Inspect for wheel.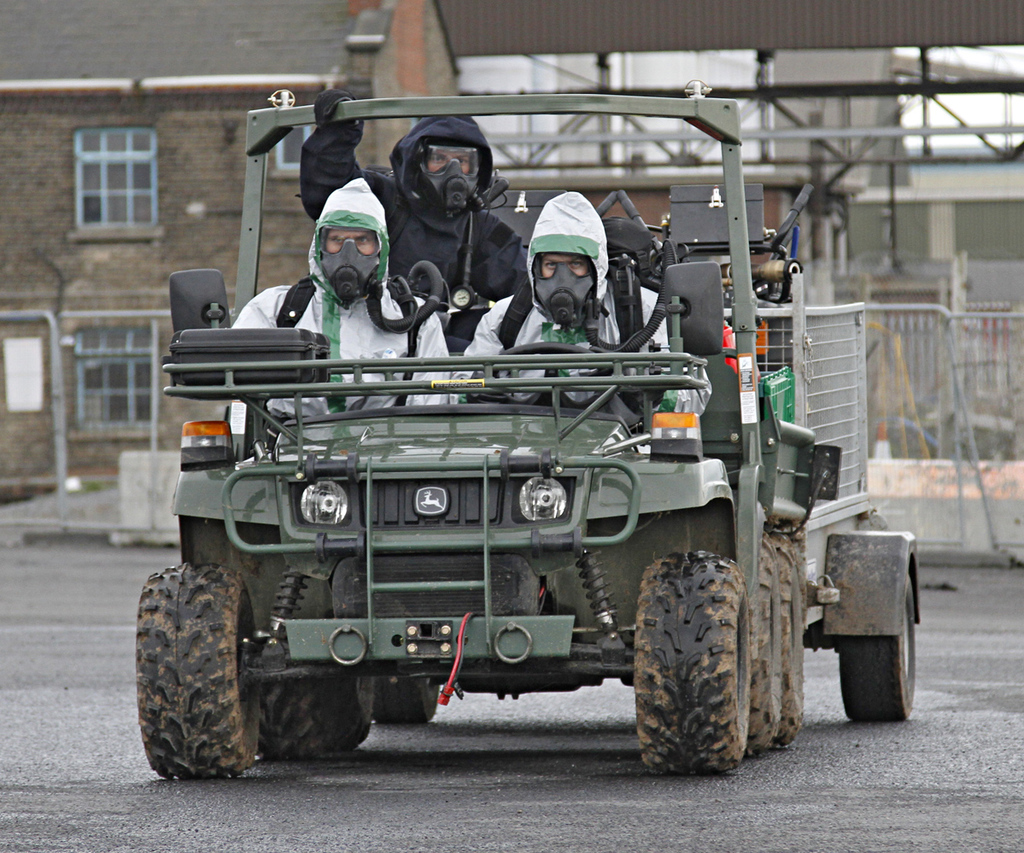
Inspection: <box>121,553,260,779</box>.
